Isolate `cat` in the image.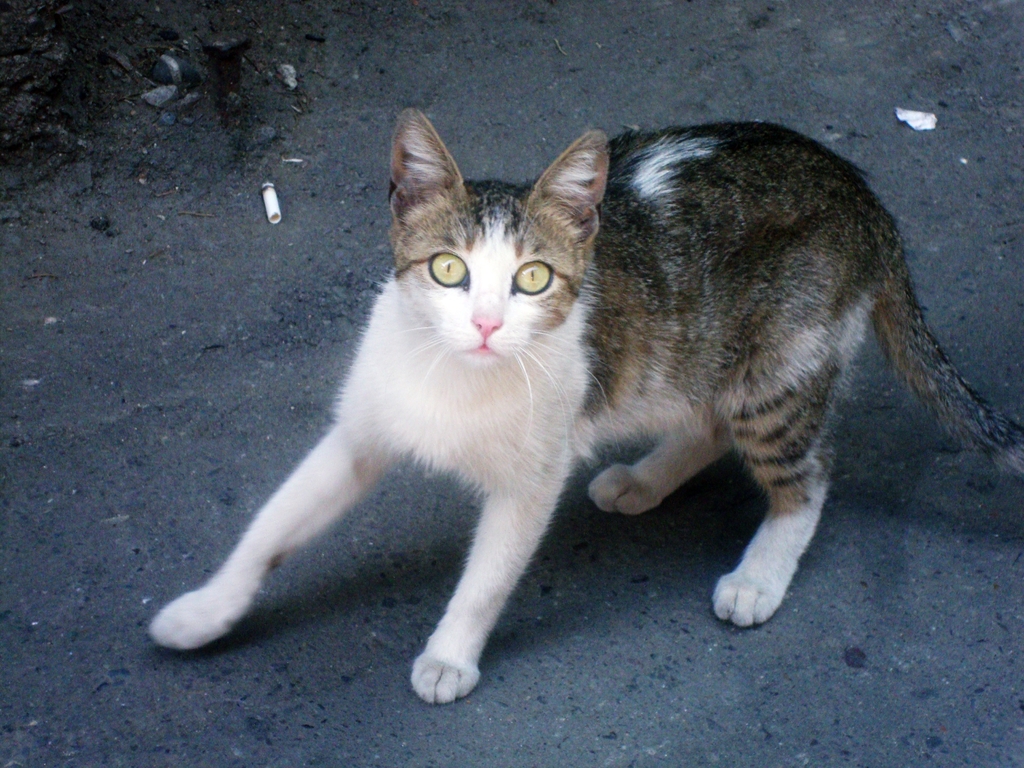
Isolated region: box=[145, 109, 1023, 710].
